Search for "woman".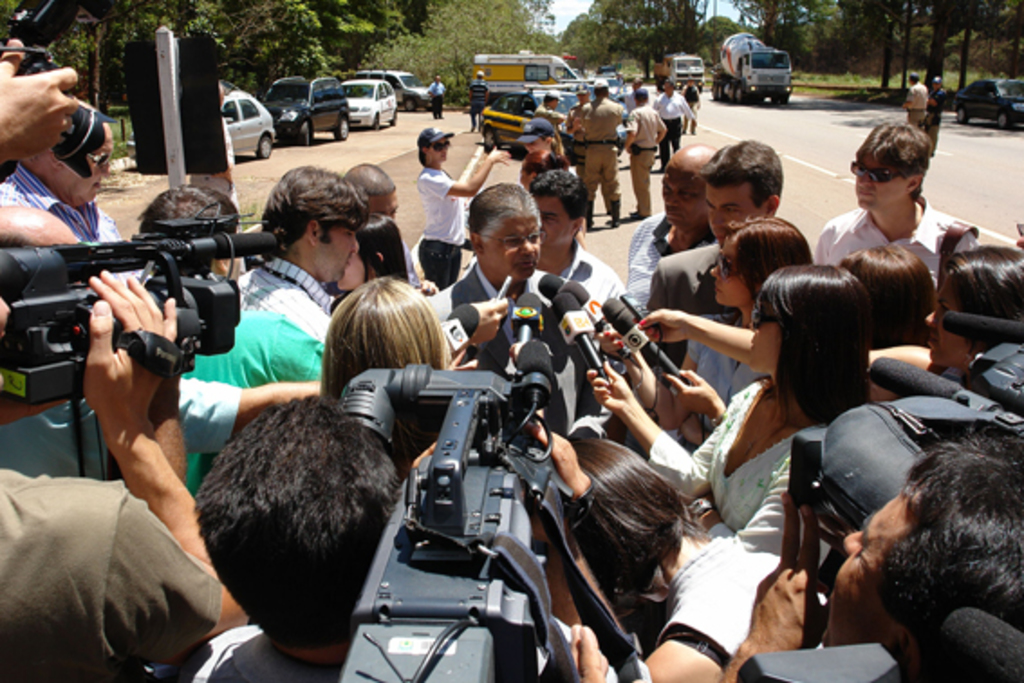
Found at 509:117:562:166.
